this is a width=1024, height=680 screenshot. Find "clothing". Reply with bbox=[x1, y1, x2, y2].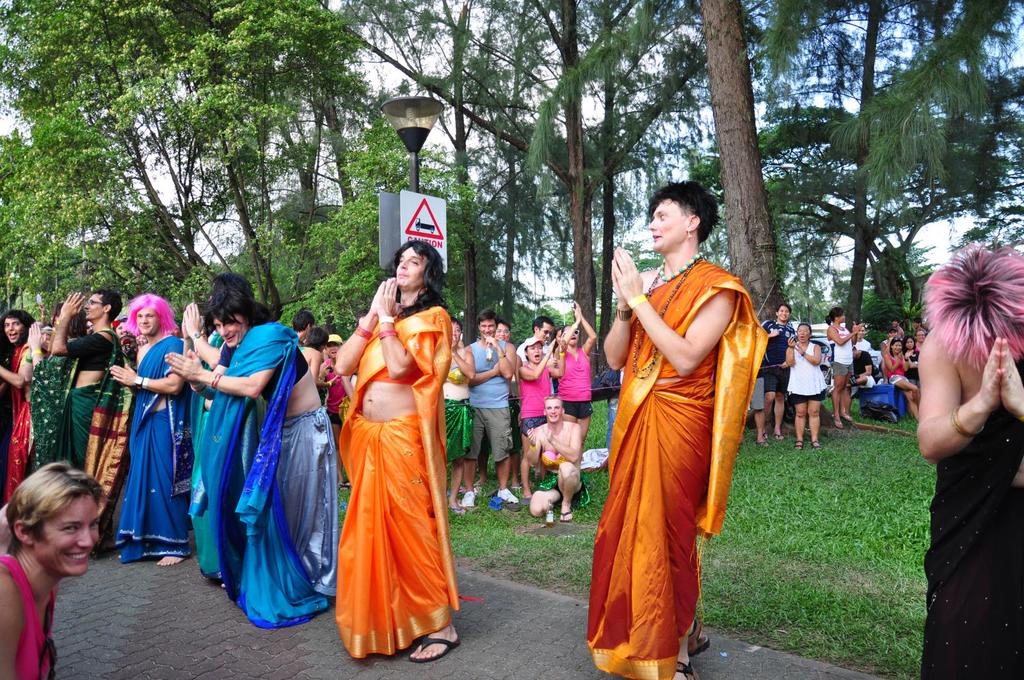
bbox=[746, 358, 768, 415].
